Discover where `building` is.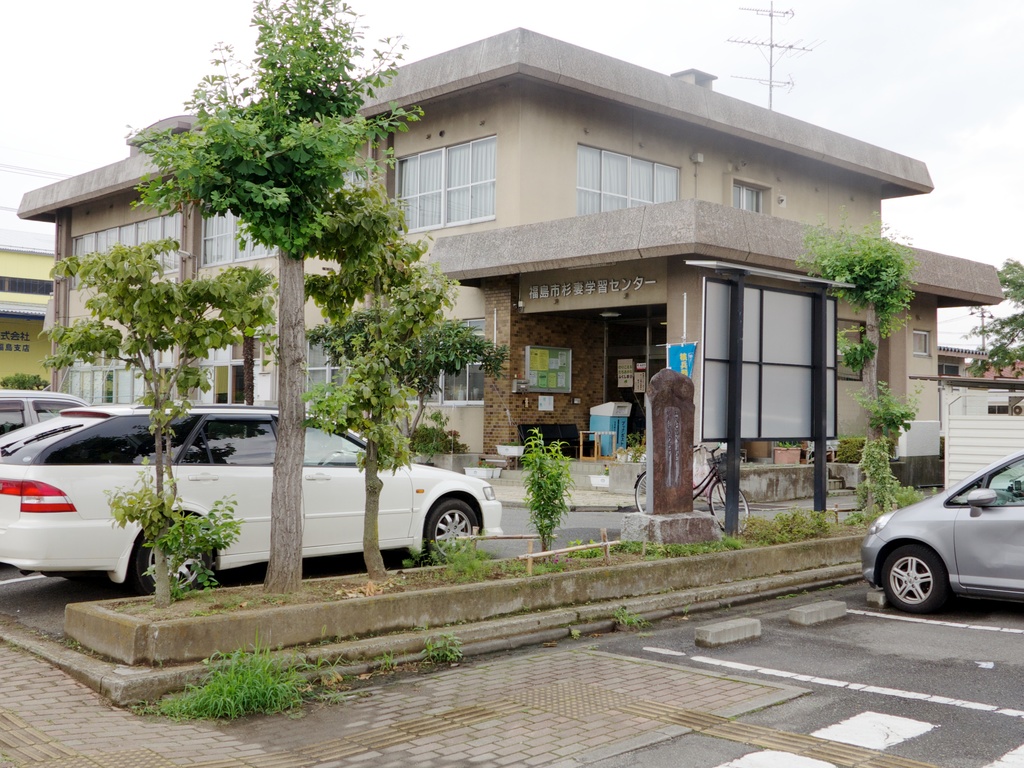
Discovered at bbox(13, 26, 1011, 499).
